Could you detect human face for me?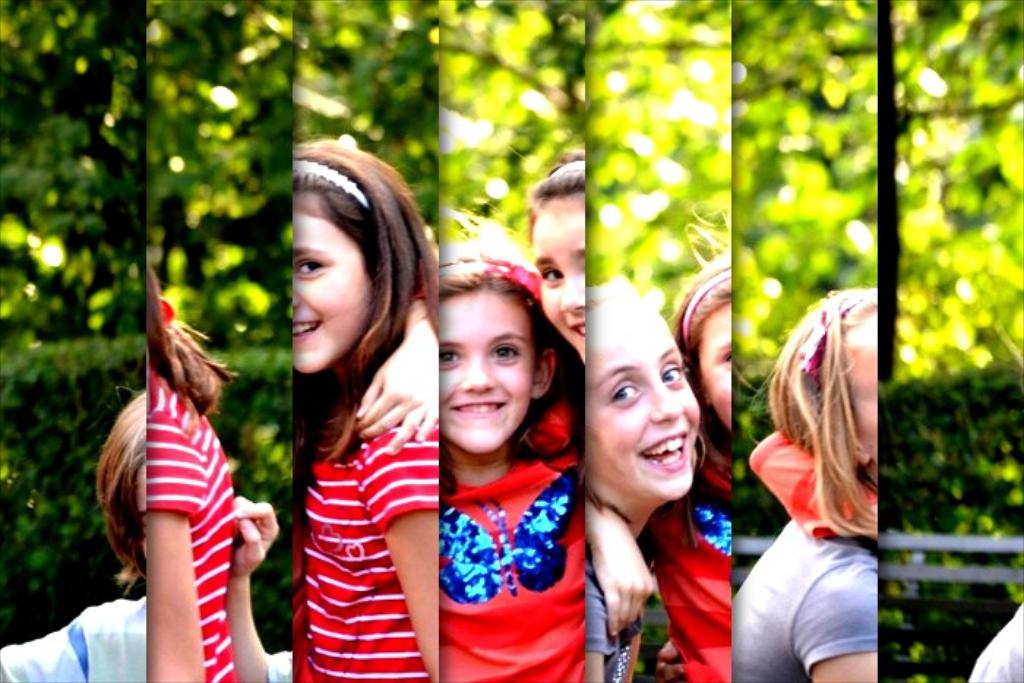
Detection result: locate(844, 319, 882, 469).
